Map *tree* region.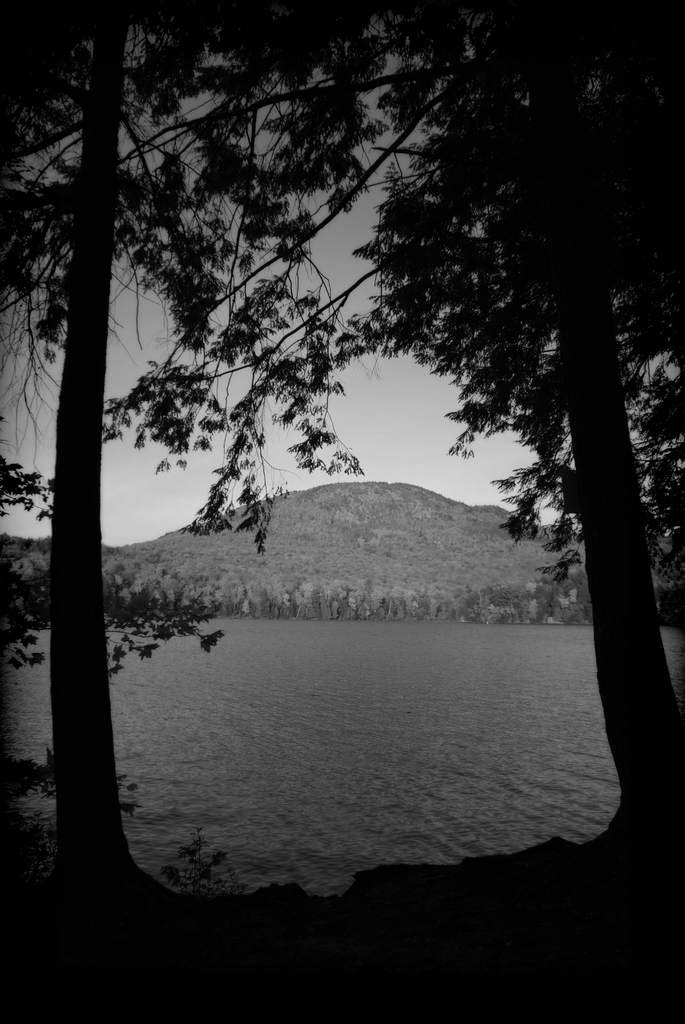
Mapped to (x1=248, y1=0, x2=684, y2=903).
